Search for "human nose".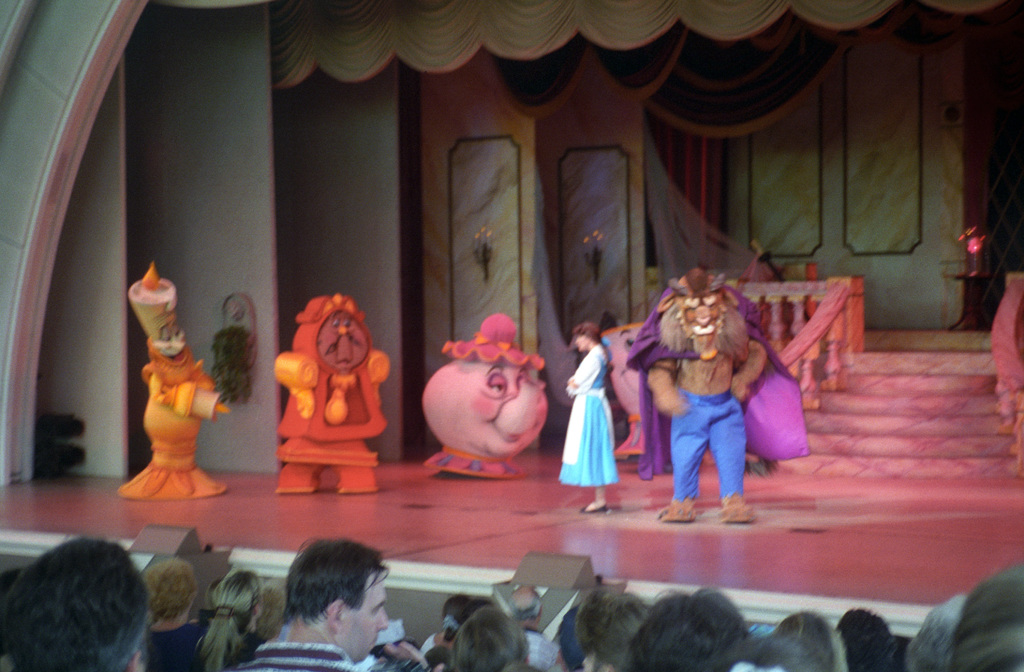
Found at box(378, 608, 390, 628).
